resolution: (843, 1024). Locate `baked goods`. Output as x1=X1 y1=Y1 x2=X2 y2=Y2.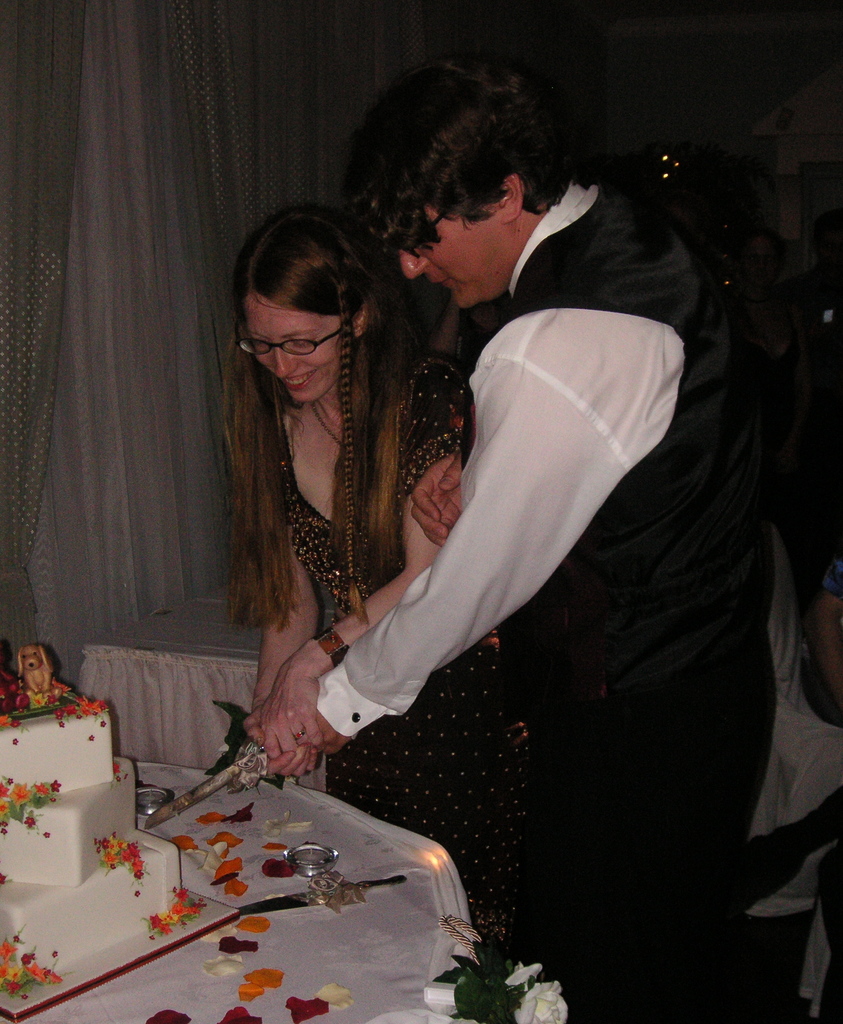
x1=0 y1=634 x2=180 y2=993.
